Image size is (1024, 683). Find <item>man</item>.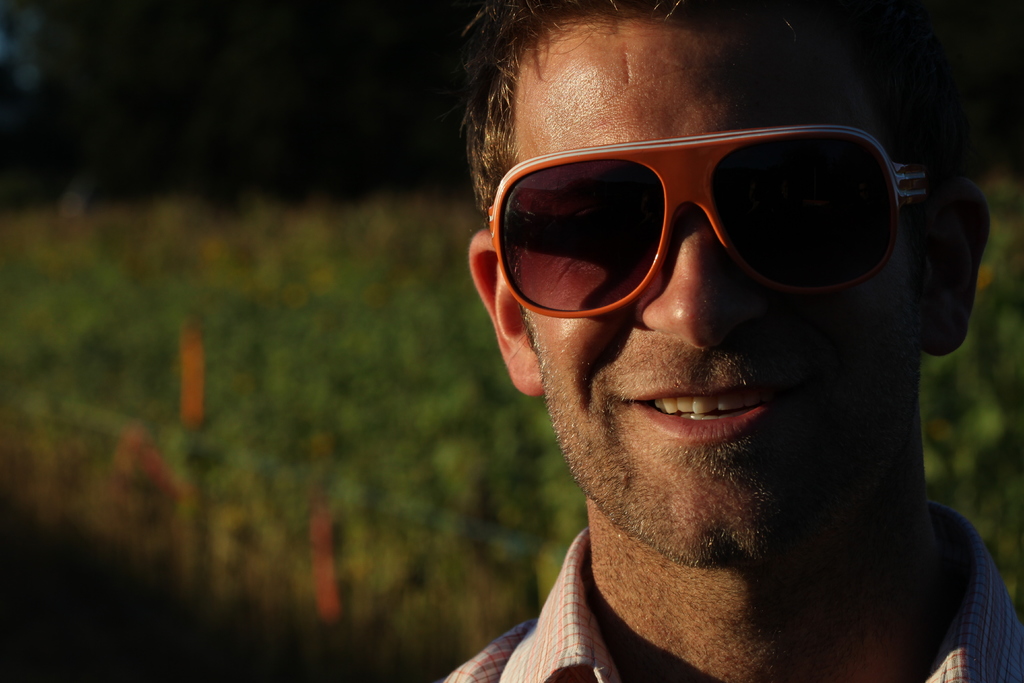
left=348, top=31, right=1023, bottom=682.
